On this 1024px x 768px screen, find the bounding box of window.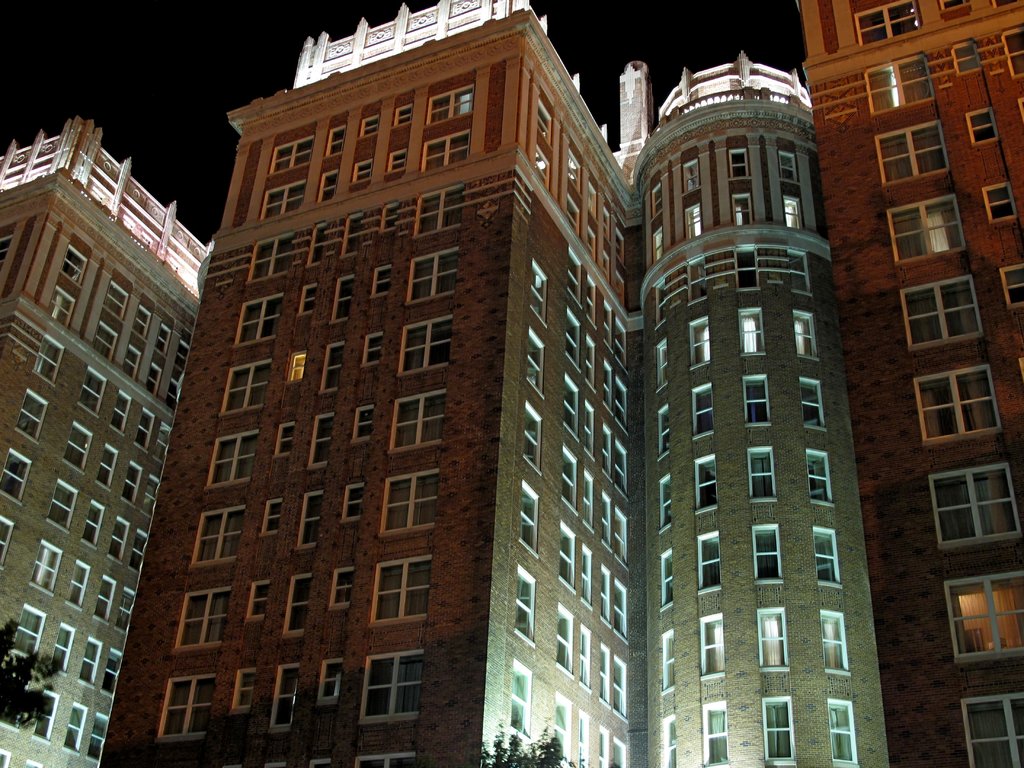
Bounding box: 1008:28:1023:83.
